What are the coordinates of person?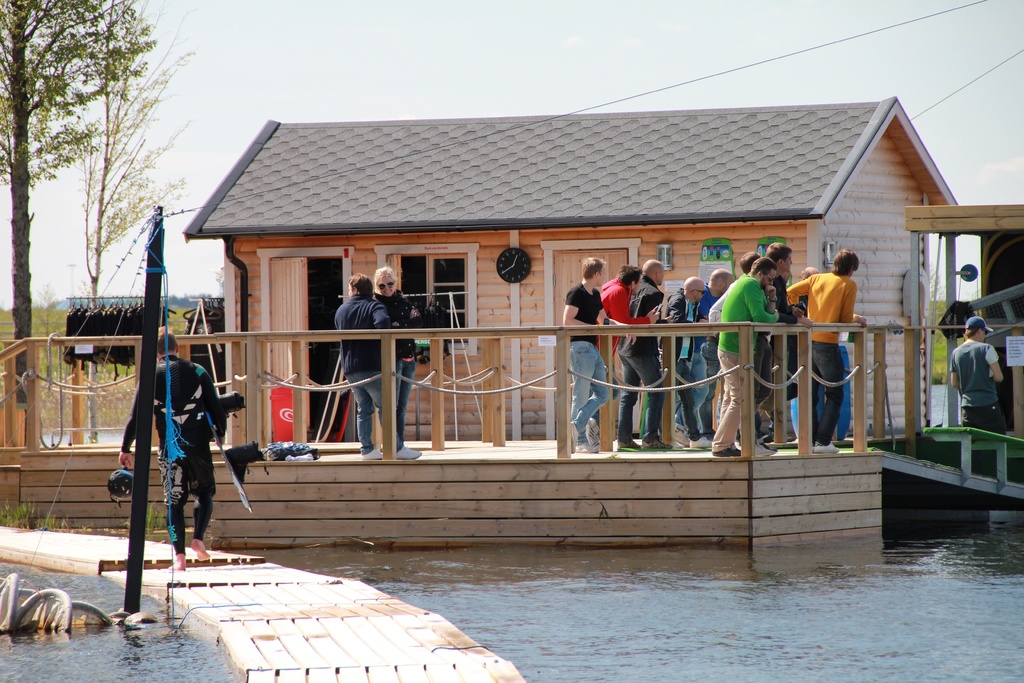
<region>767, 245, 797, 446</region>.
